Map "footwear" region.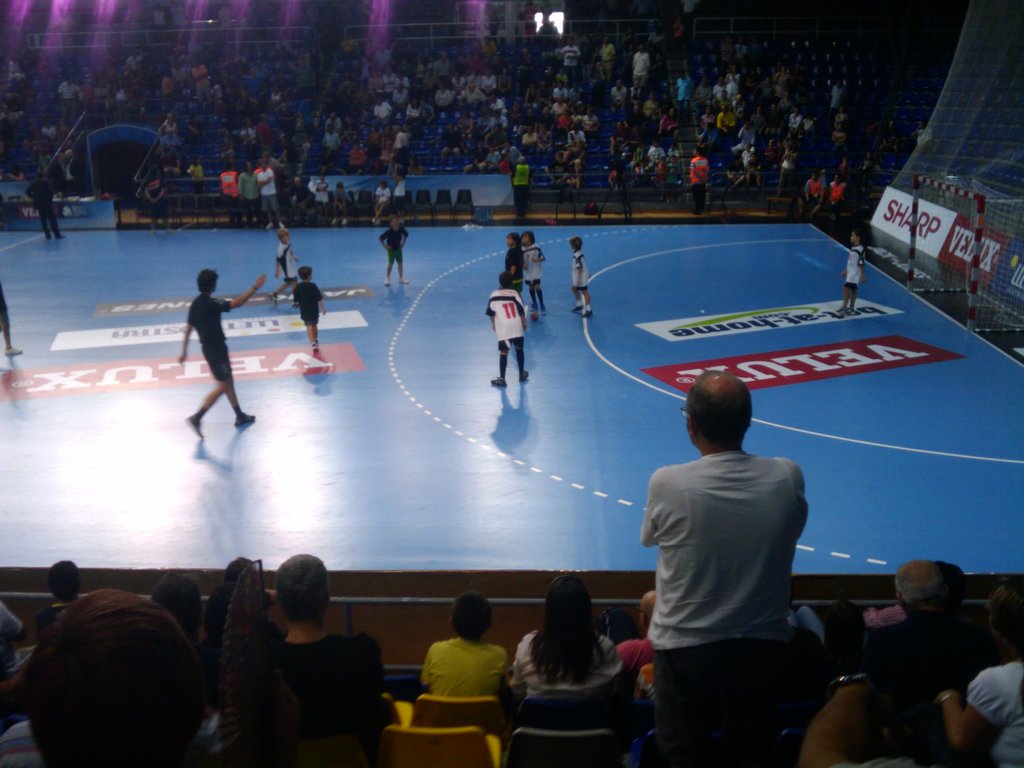
Mapped to box=[836, 298, 861, 316].
